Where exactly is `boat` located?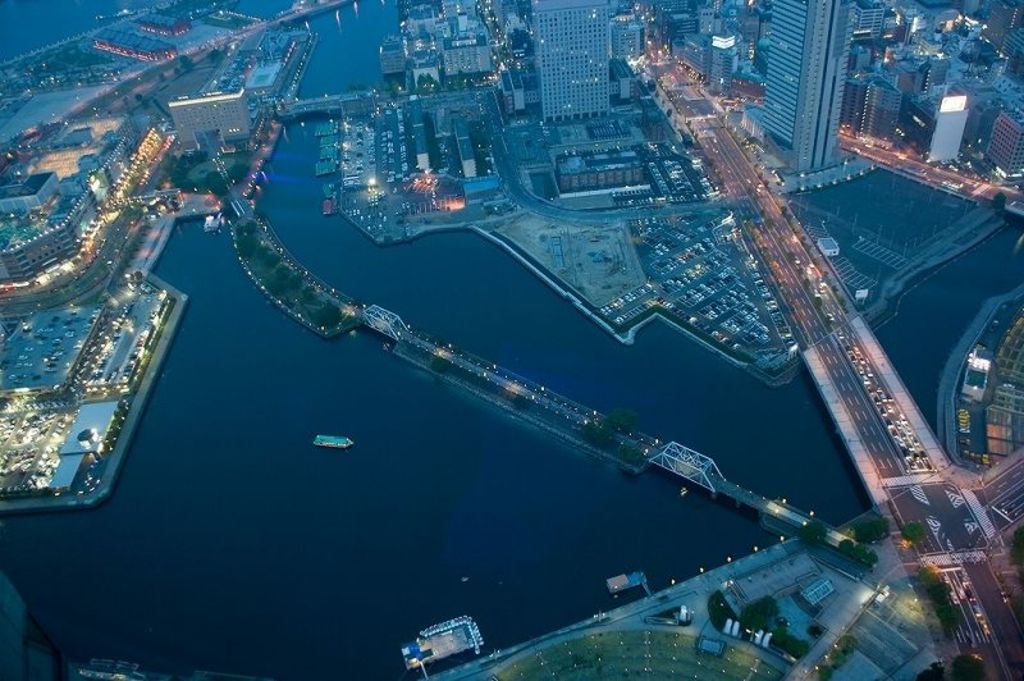
Its bounding box is 603, 576, 646, 597.
